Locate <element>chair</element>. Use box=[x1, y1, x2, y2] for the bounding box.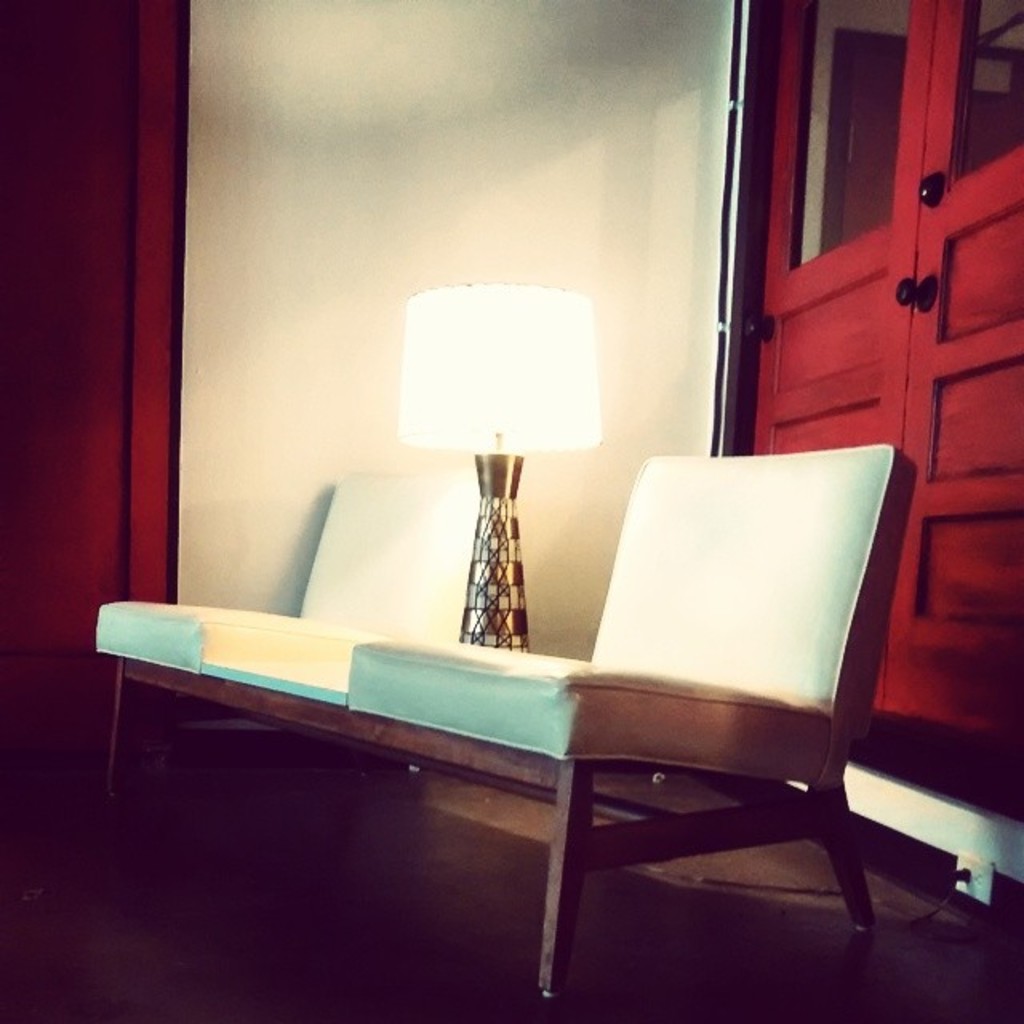
box=[94, 462, 506, 802].
